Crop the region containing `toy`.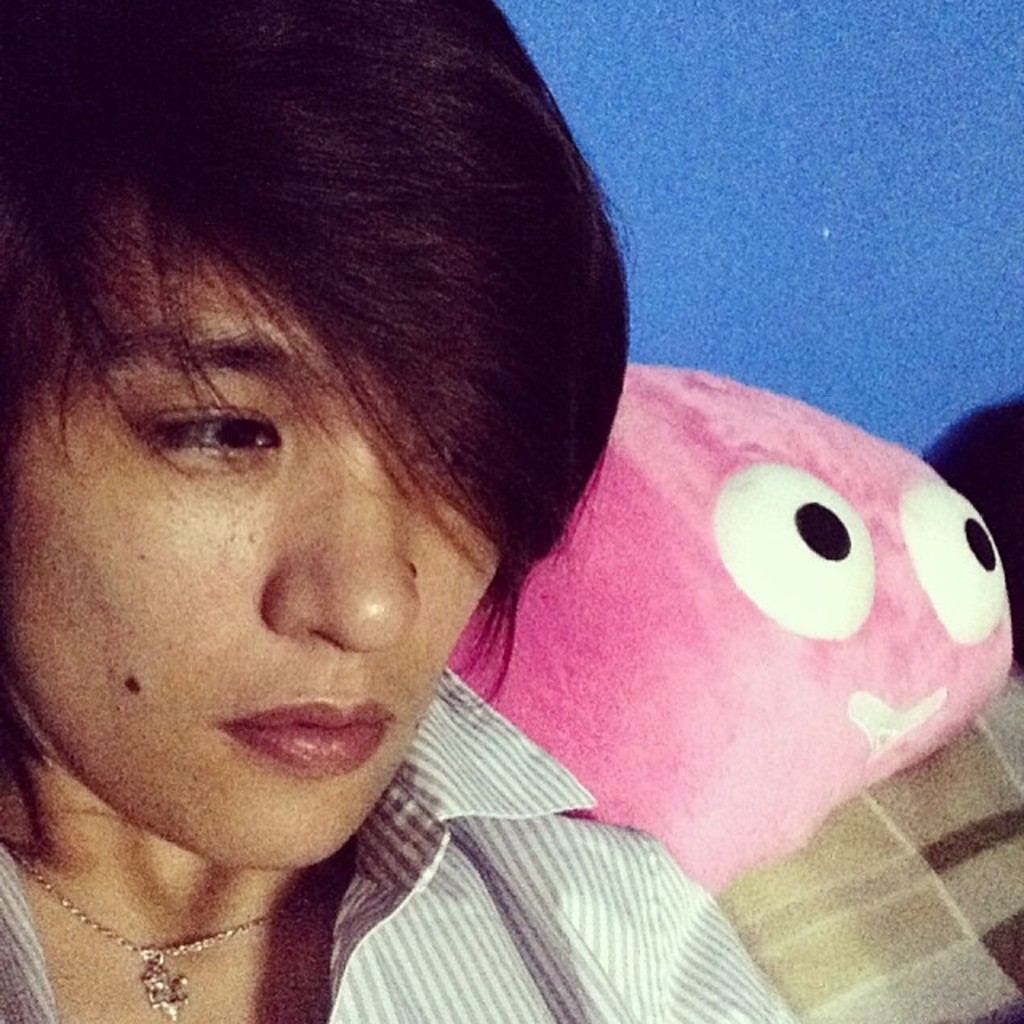
Crop region: 446, 358, 1022, 930.
